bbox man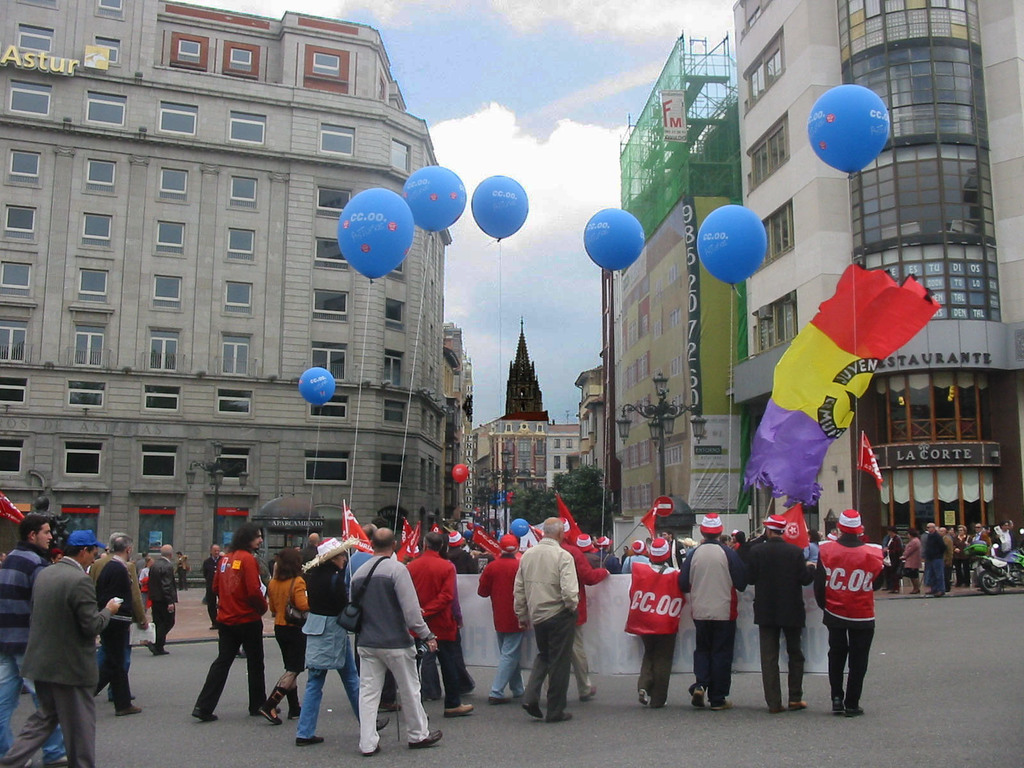
rect(296, 532, 317, 594)
